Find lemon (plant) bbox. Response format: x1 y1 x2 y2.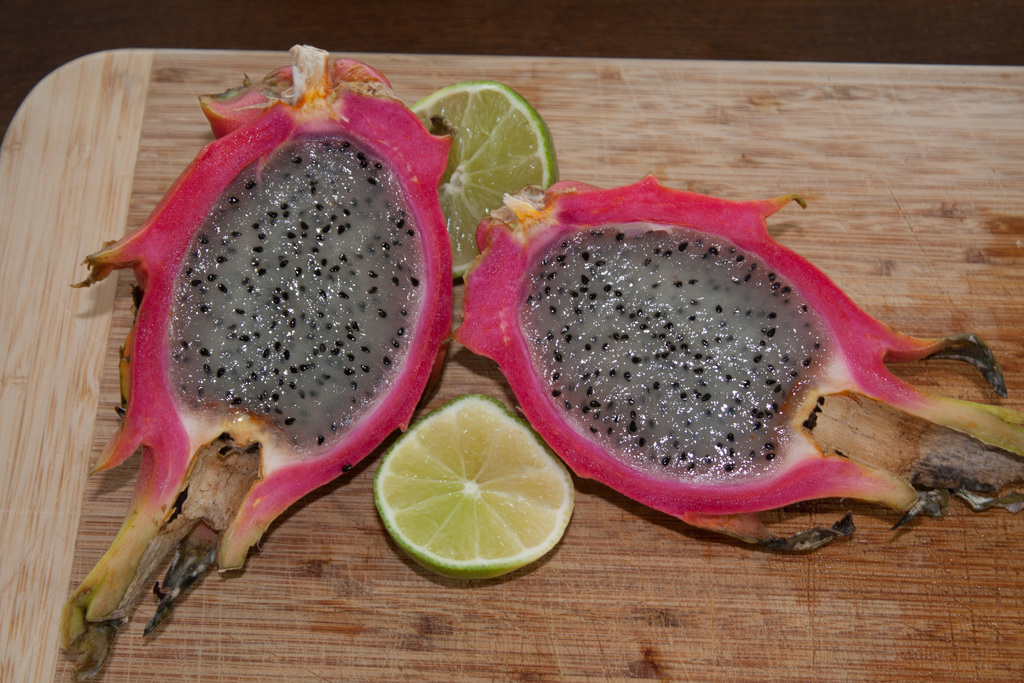
410 84 554 276.
